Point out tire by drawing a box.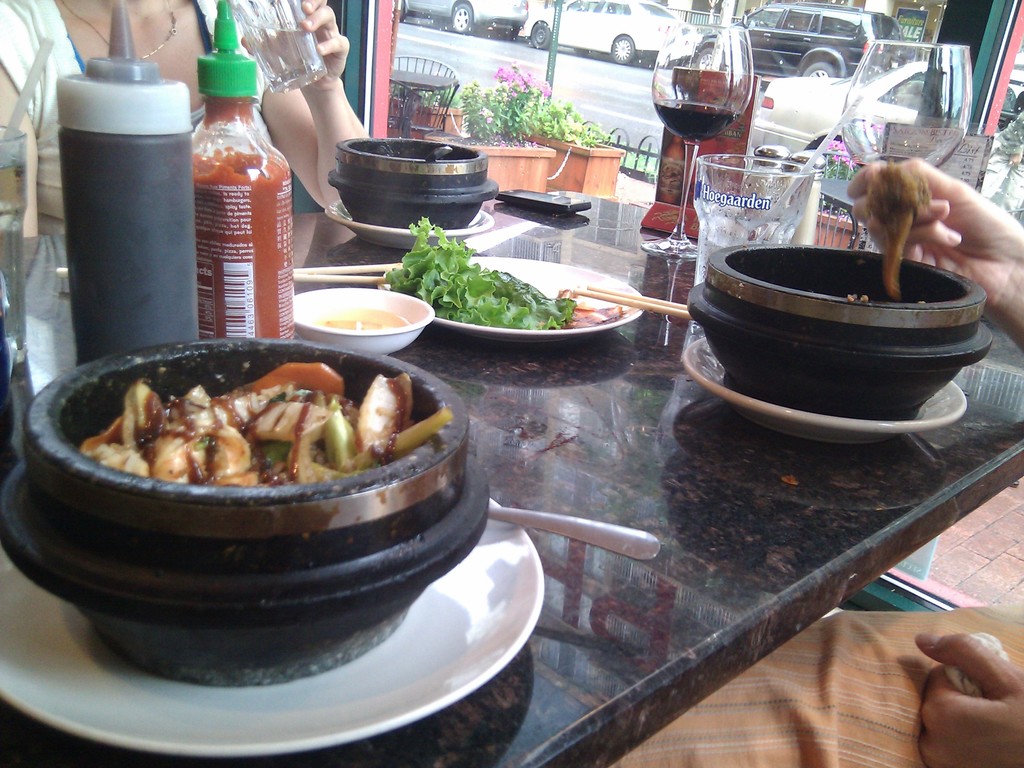
{"x1": 448, "y1": 0, "x2": 472, "y2": 36}.
